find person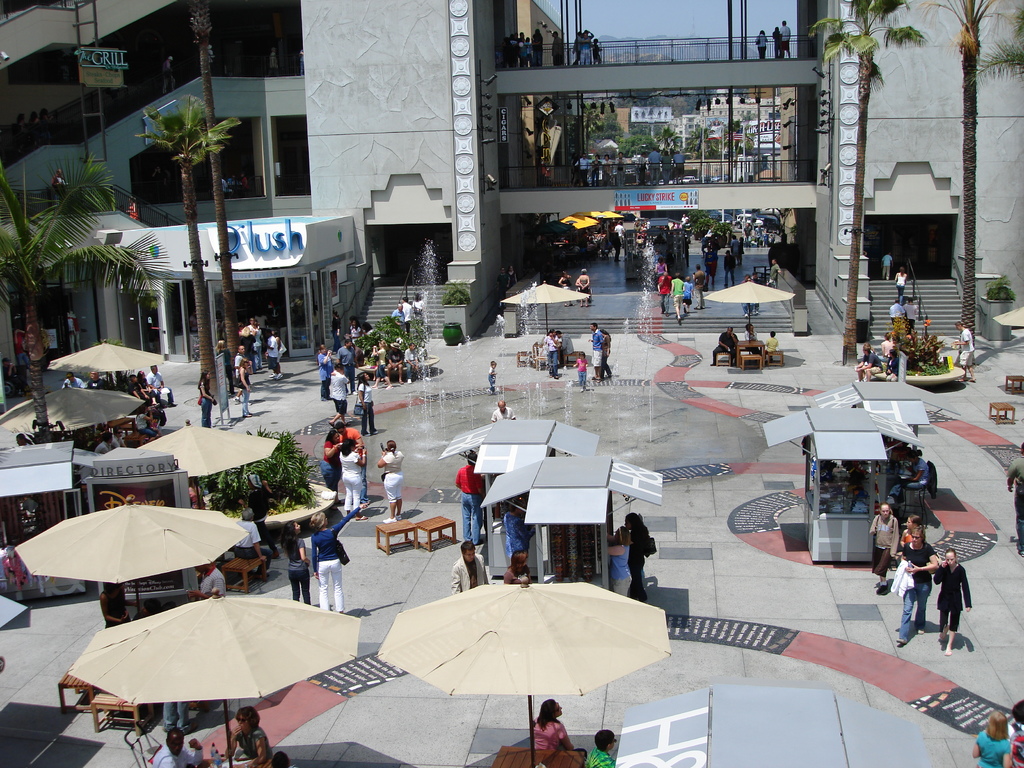
region(19, 114, 28, 155)
